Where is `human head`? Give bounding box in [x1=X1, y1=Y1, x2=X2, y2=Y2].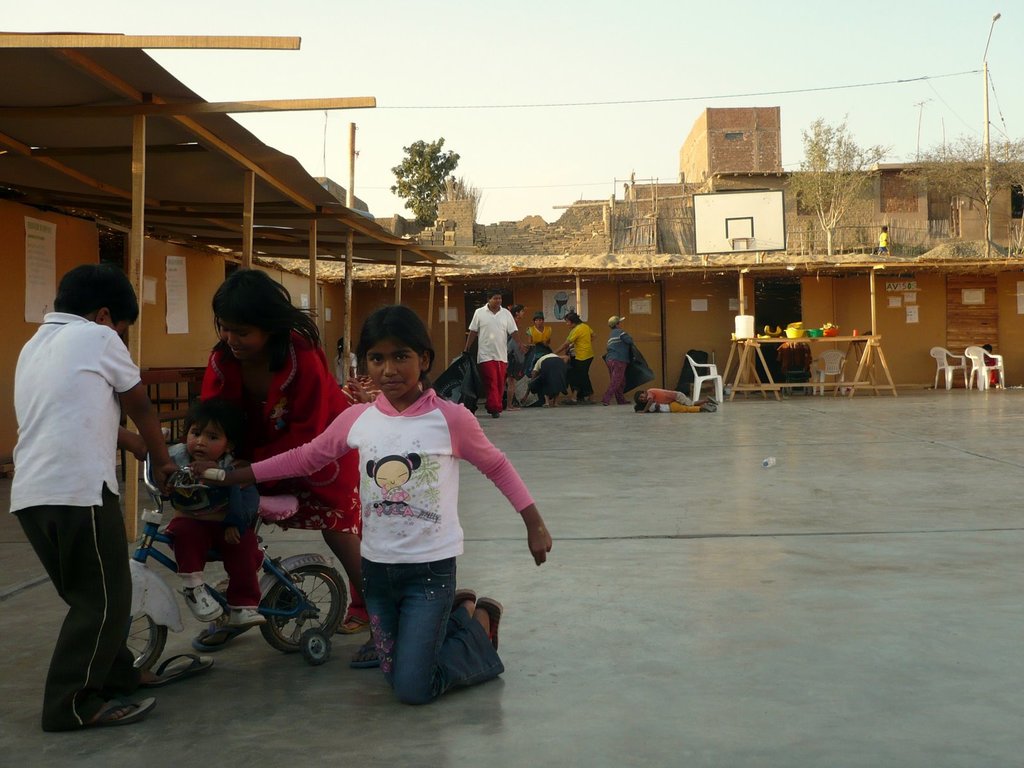
[x1=636, y1=401, x2=648, y2=415].
